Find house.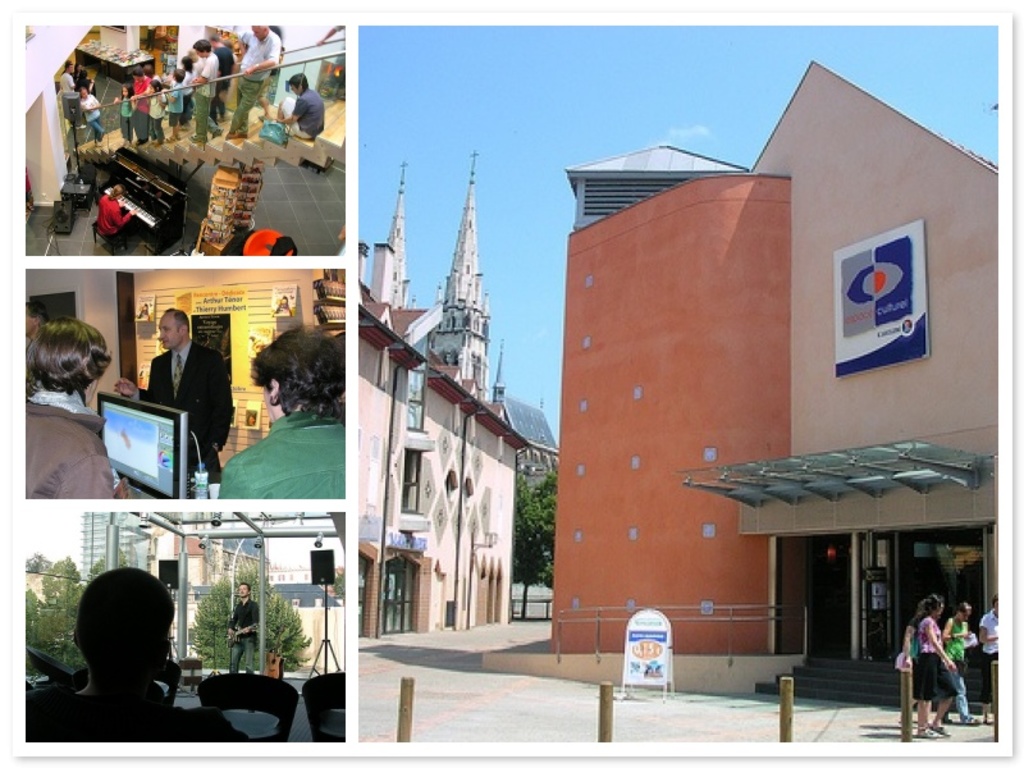
select_region(28, 269, 344, 497).
